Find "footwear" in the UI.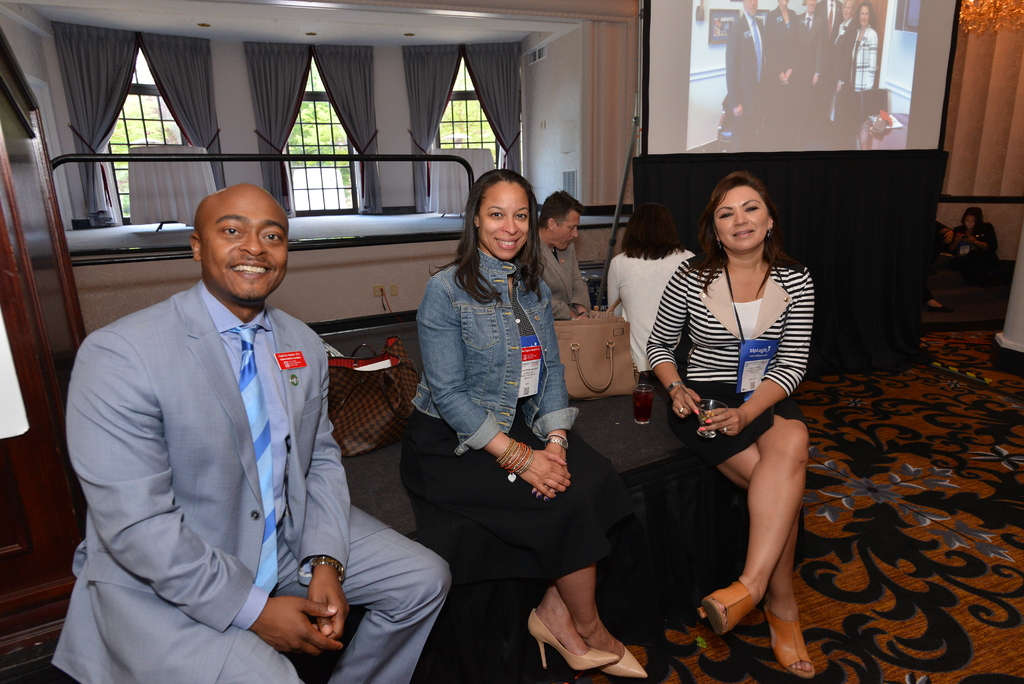
UI element at {"x1": 756, "y1": 592, "x2": 815, "y2": 680}.
